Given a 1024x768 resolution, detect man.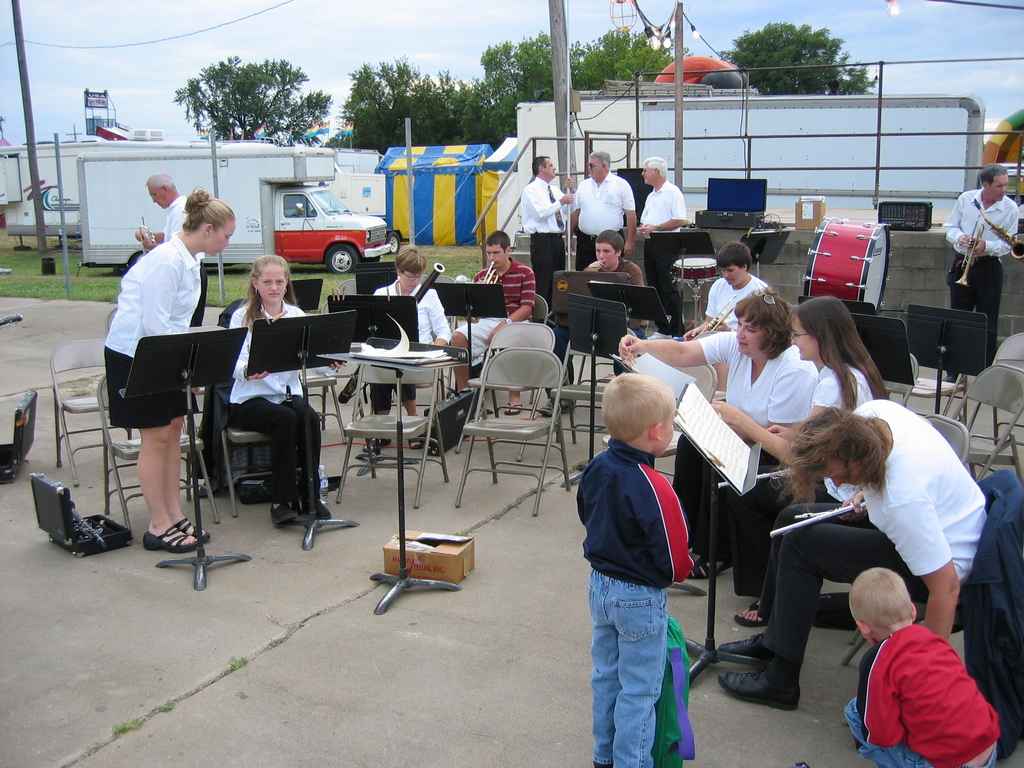
<box>133,171,204,327</box>.
